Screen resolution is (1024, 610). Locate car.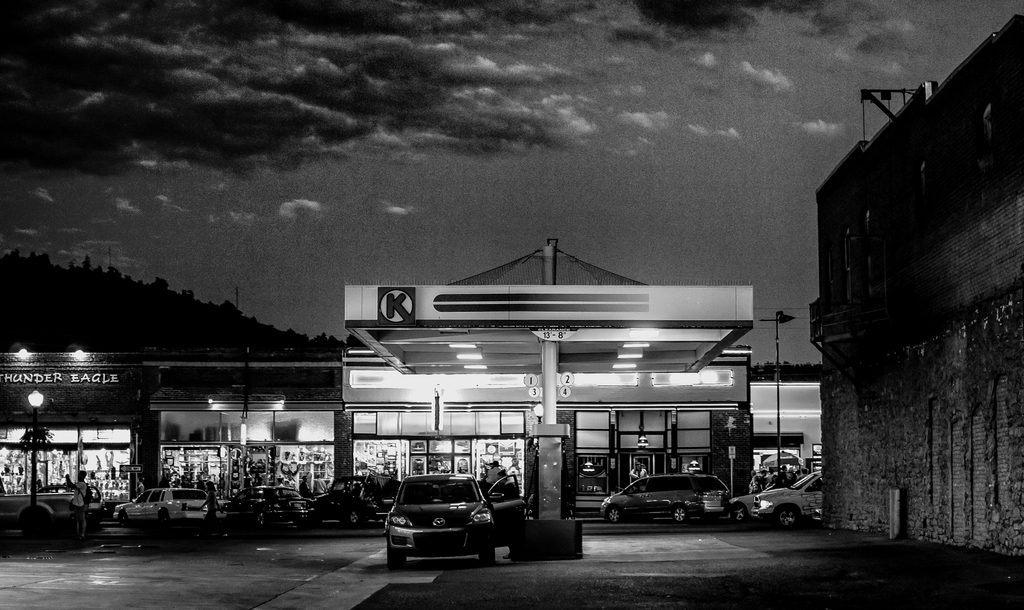
x1=223 y1=485 x2=314 y2=532.
